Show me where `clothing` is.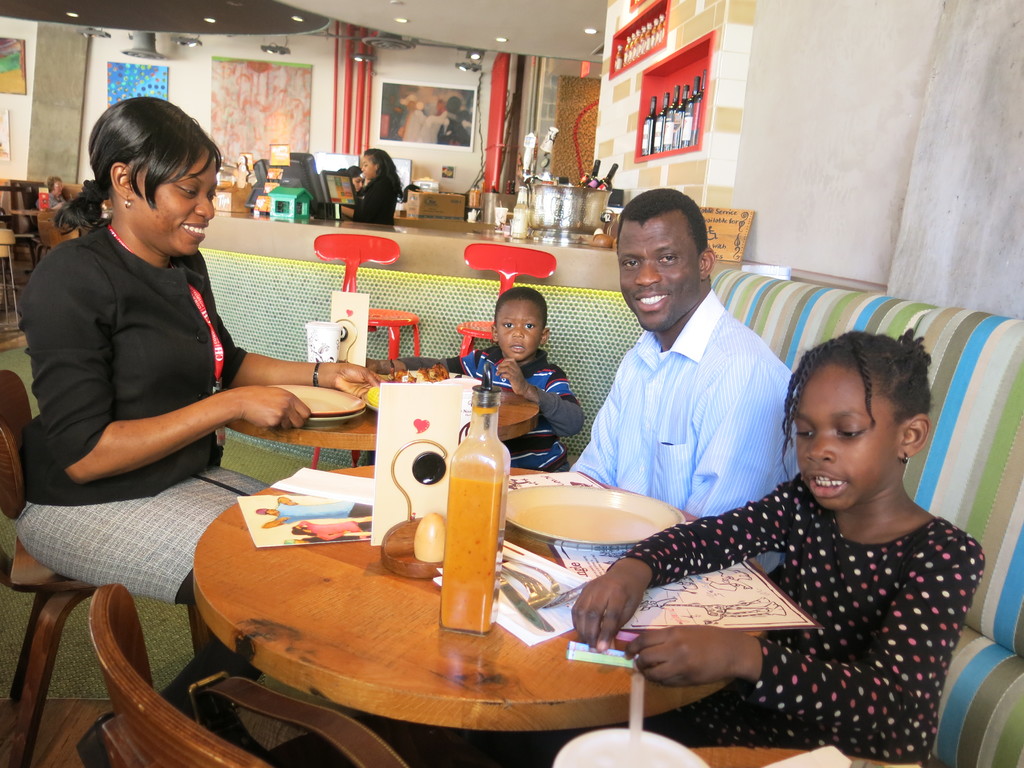
`clothing` is at [398, 344, 584, 476].
